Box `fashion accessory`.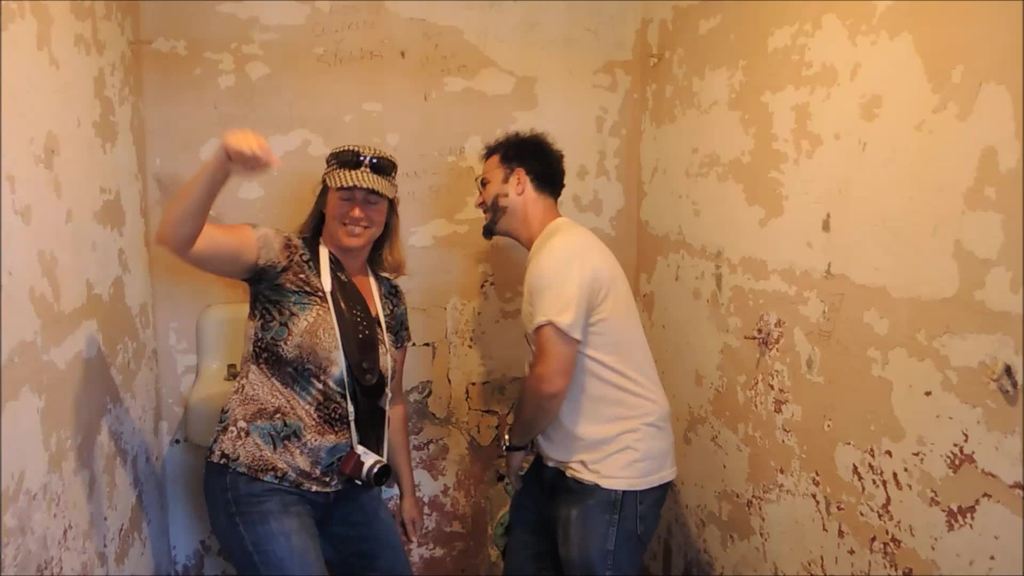
319 142 400 203.
